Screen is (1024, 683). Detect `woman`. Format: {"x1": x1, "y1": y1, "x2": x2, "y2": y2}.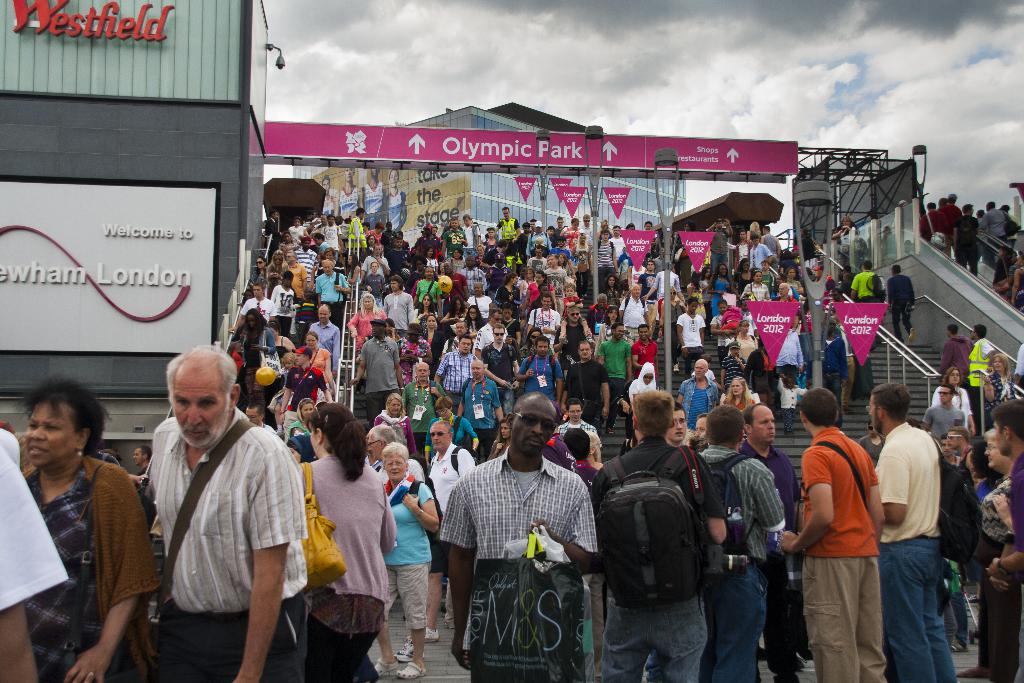
{"x1": 294, "y1": 398, "x2": 395, "y2": 682}.
